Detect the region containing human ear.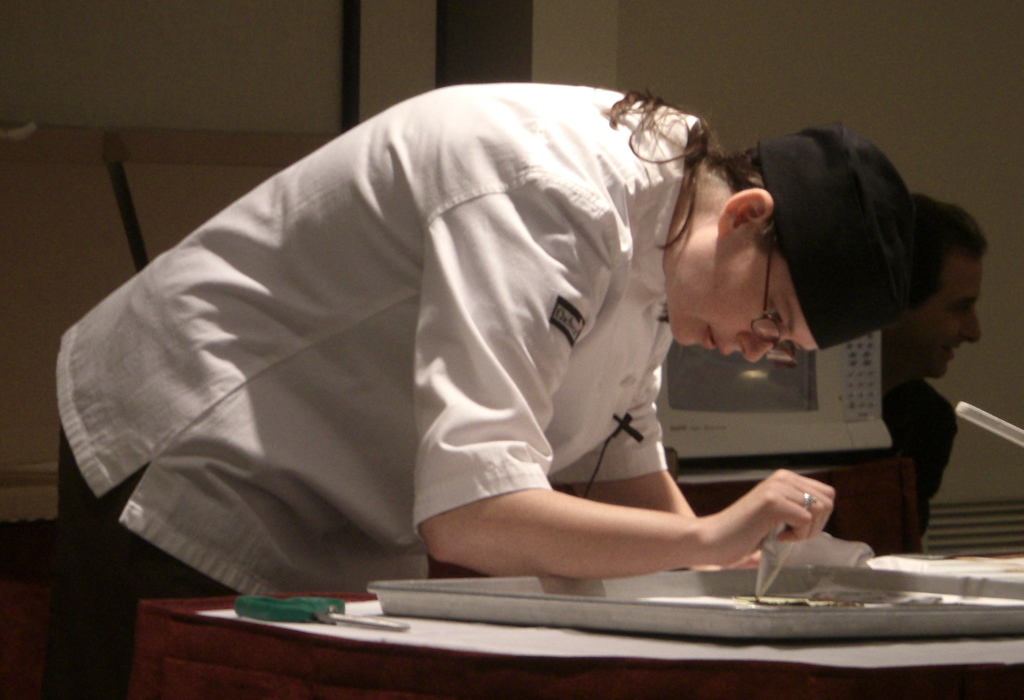
[718, 186, 772, 237].
